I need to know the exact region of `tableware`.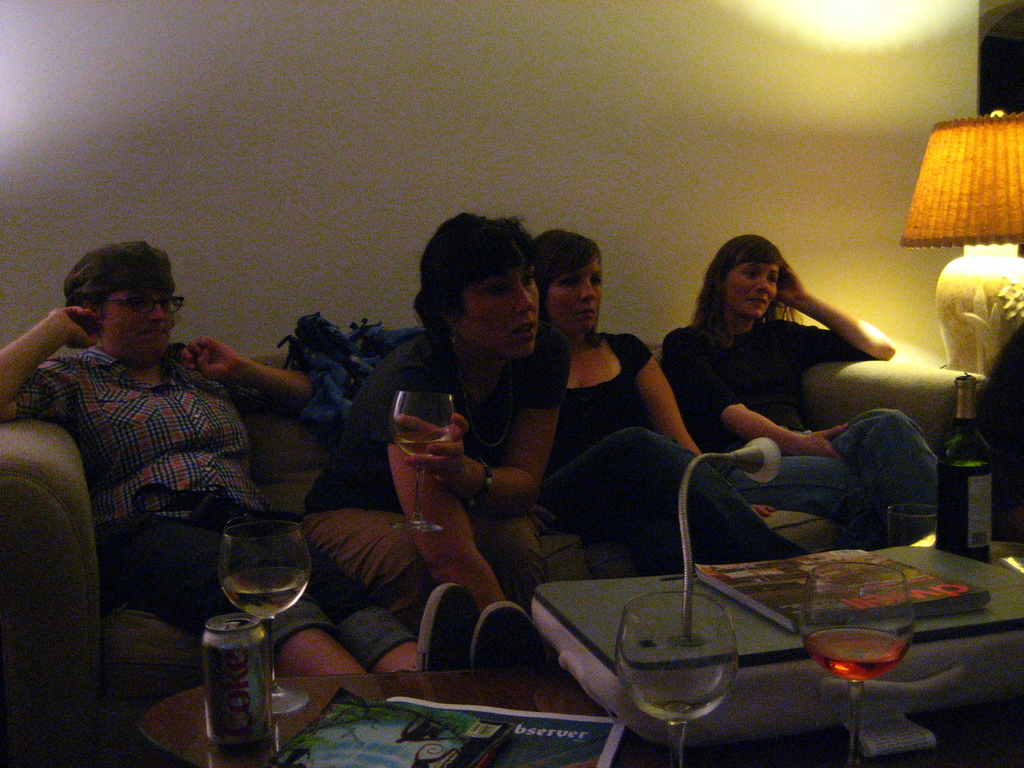
Region: {"left": 800, "top": 556, "right": 909, "bottom": 767}.
